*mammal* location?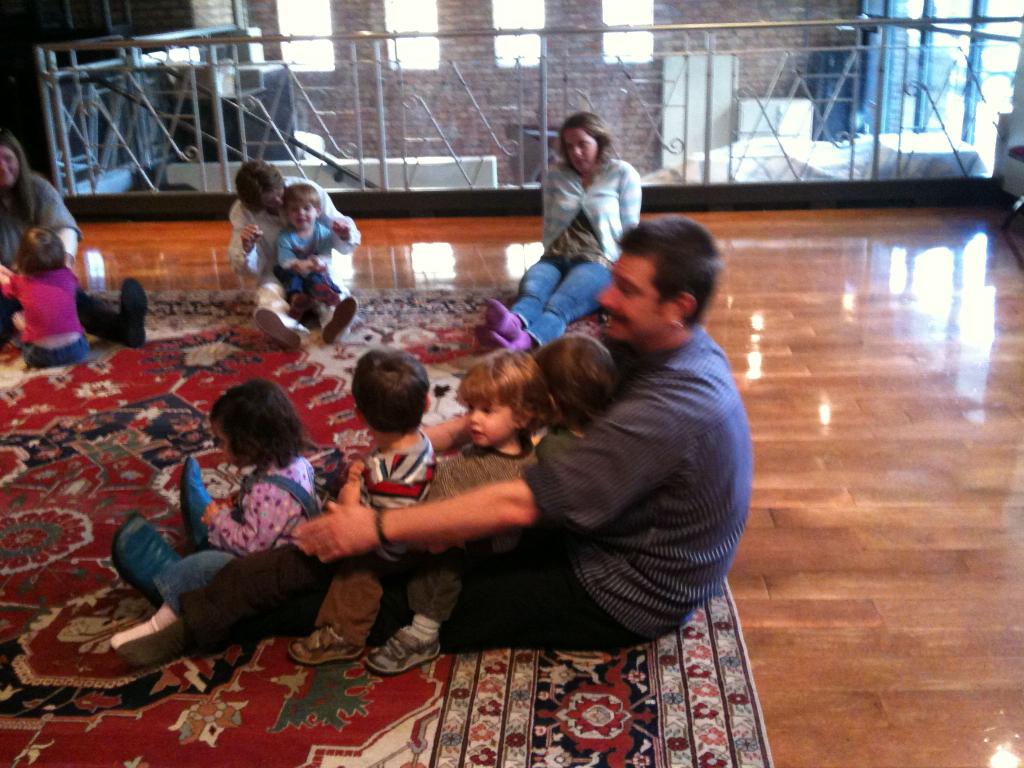
(117, 206, 760, 664)
